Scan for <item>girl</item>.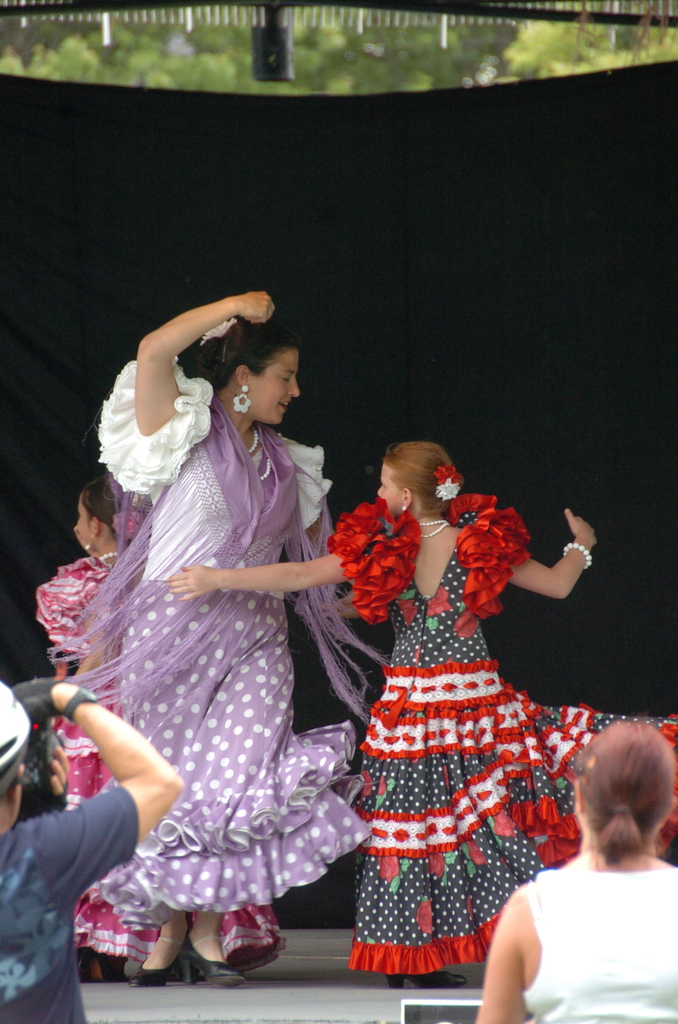
Scan result: bbox=(165, 436, 677, 986).
